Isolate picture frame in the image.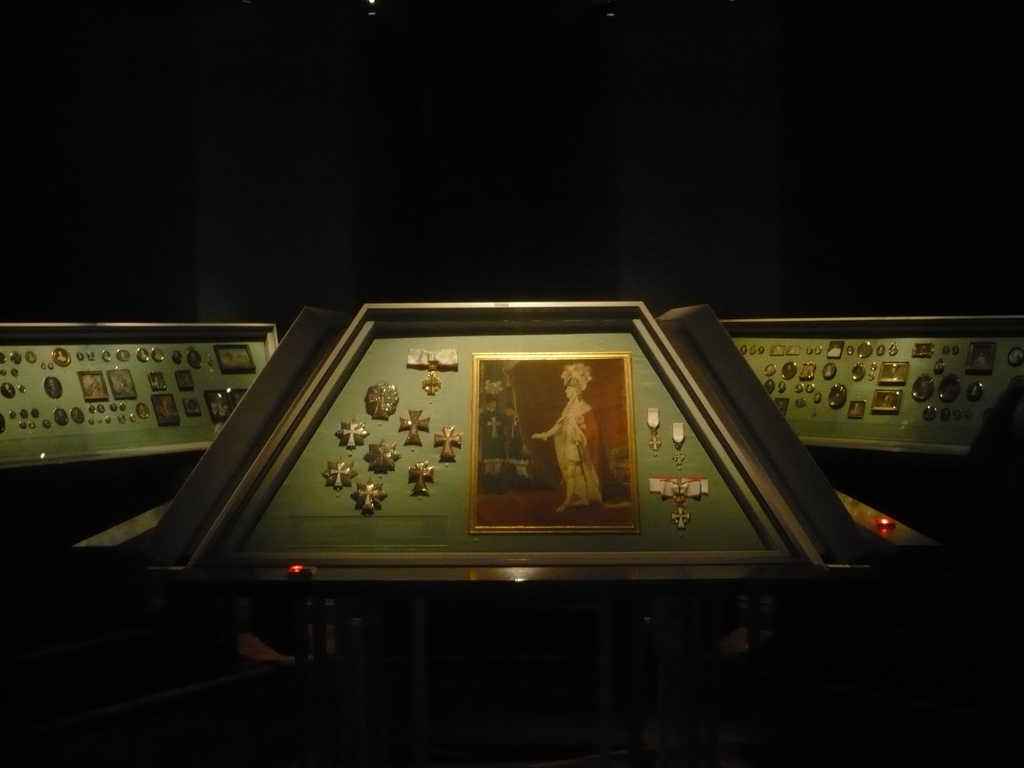
Isolated region: locate(113, 348, 129, 361).
